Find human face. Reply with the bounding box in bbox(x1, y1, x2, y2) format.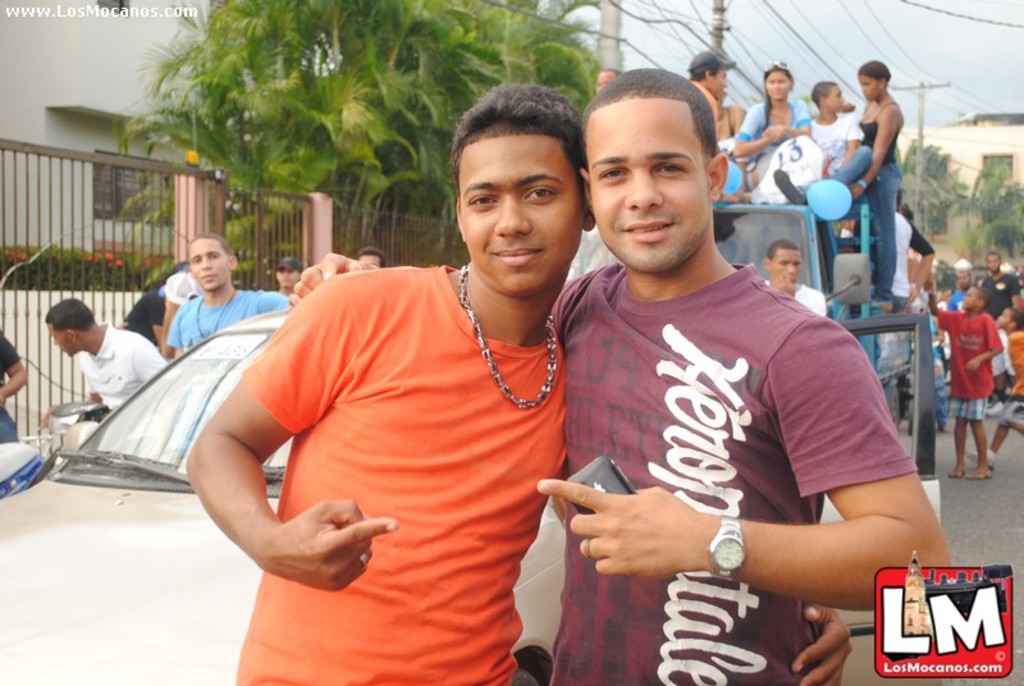
bbox(961, 291, 977, 305).
